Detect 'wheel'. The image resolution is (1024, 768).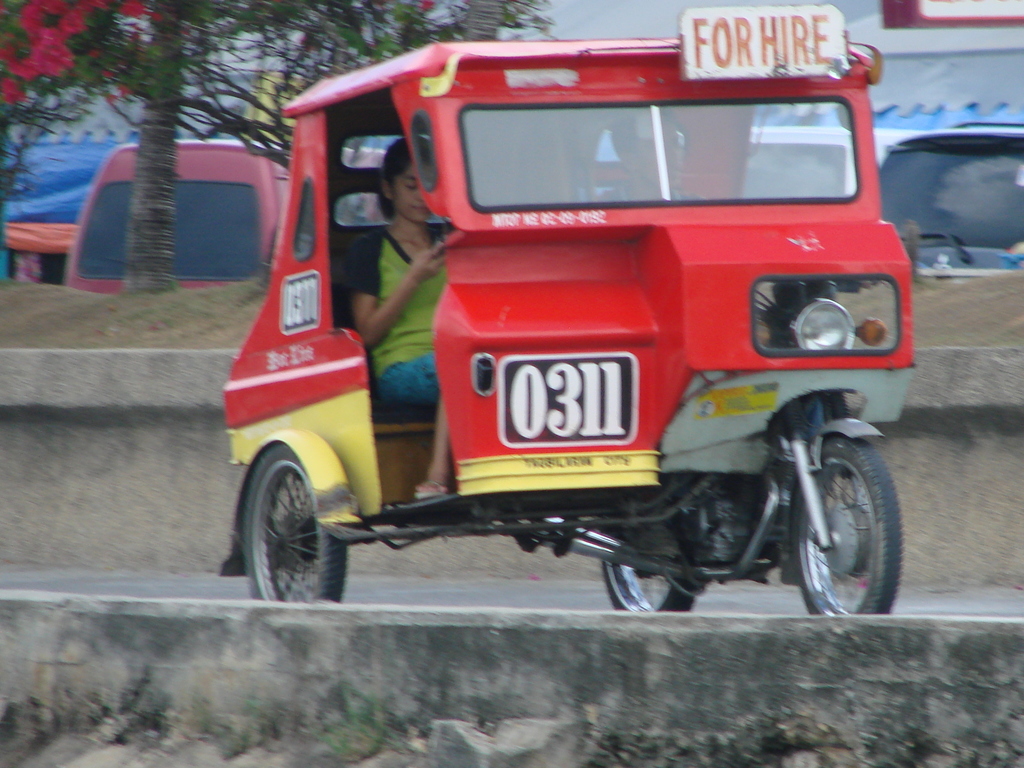
bbox(790, 434, 904, 621).
